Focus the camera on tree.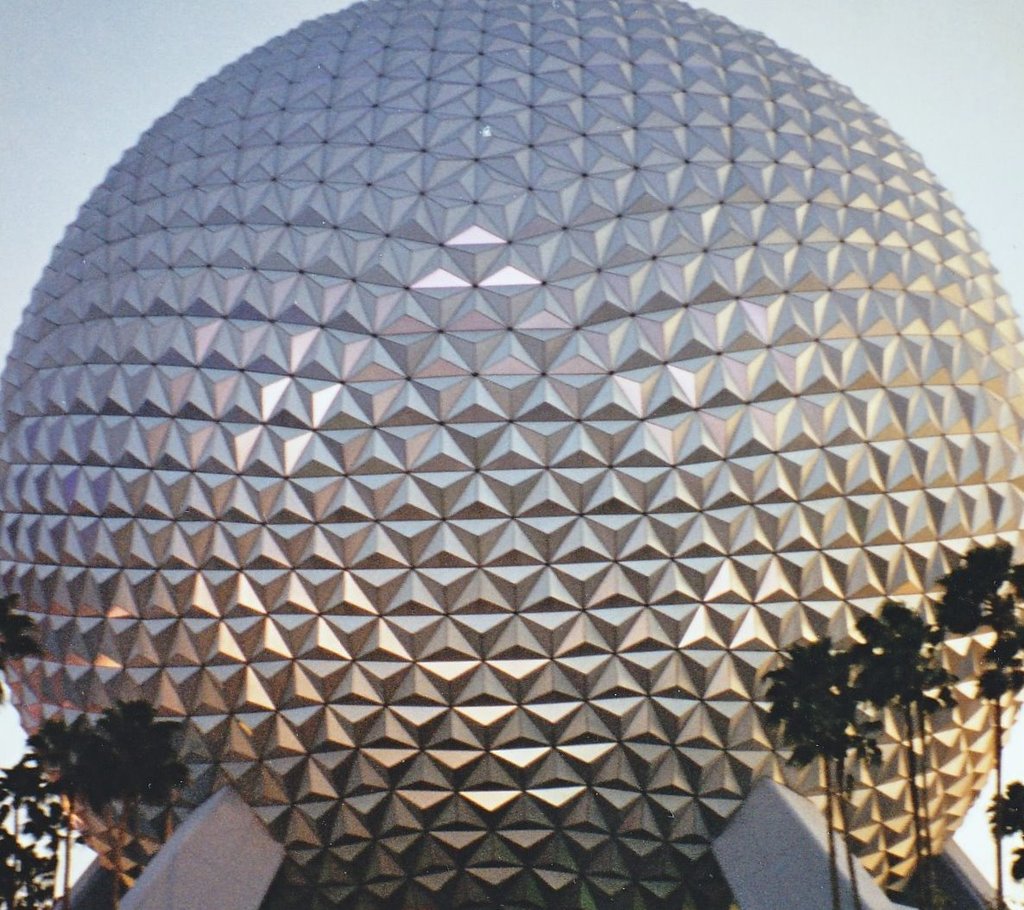
Focus region: (left=0, top=755, right=48, bottom=827).
